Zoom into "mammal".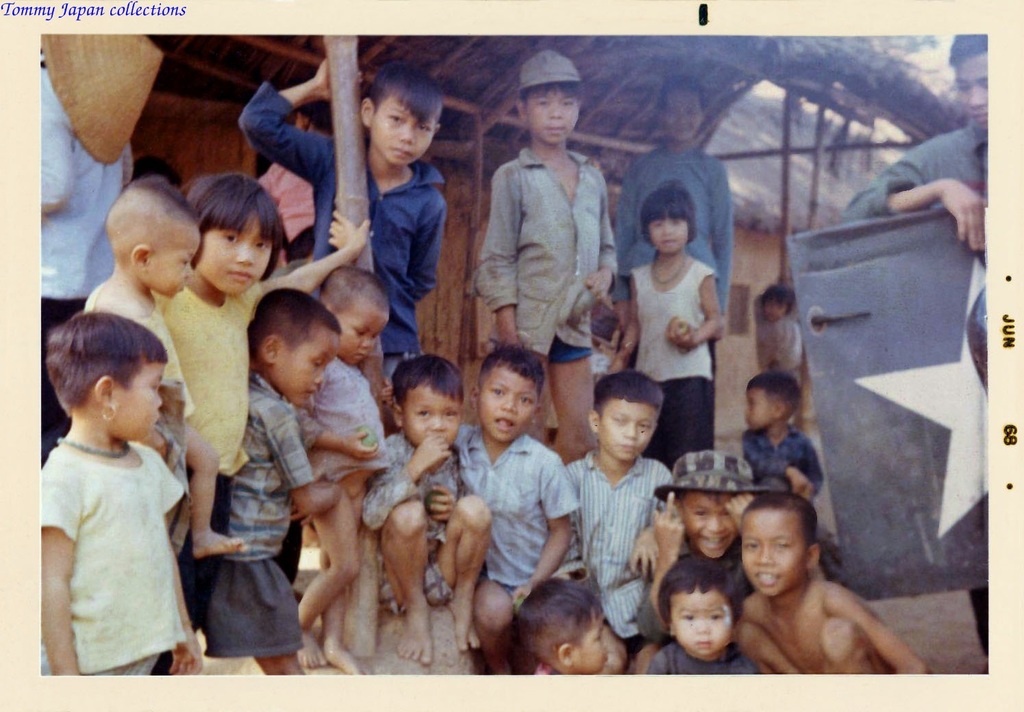
Zoom target: <box>451,345,582,677</box>.
